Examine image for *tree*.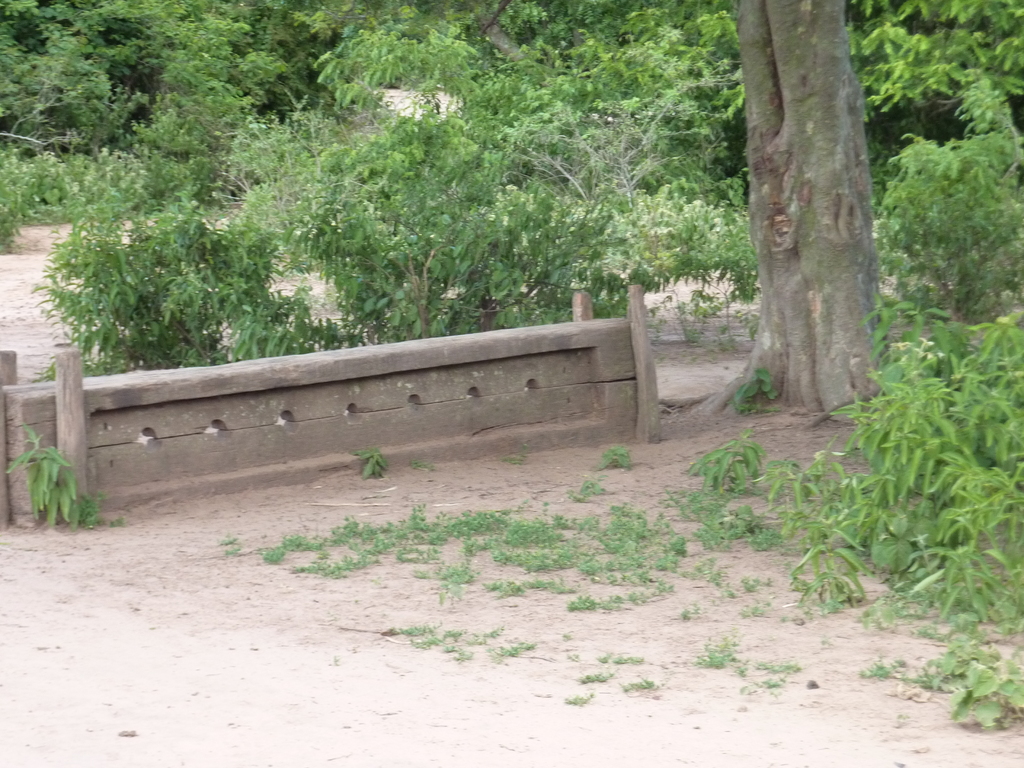
Examination result: 880,80,1023,326.
